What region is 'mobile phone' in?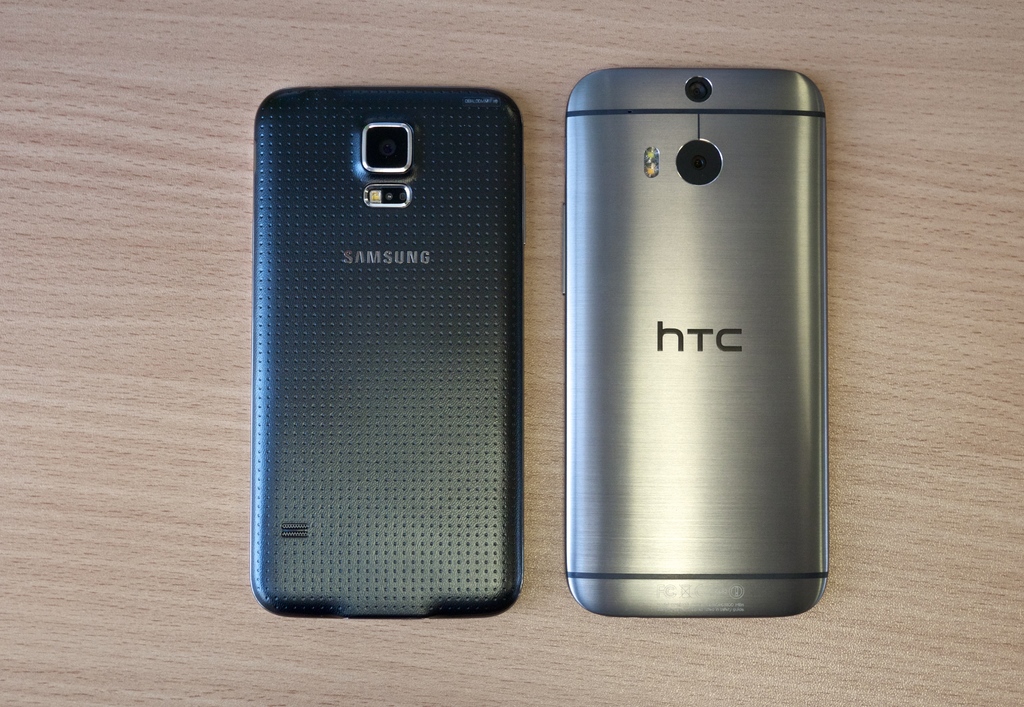
bbox=[252, 85, 527, 623].
